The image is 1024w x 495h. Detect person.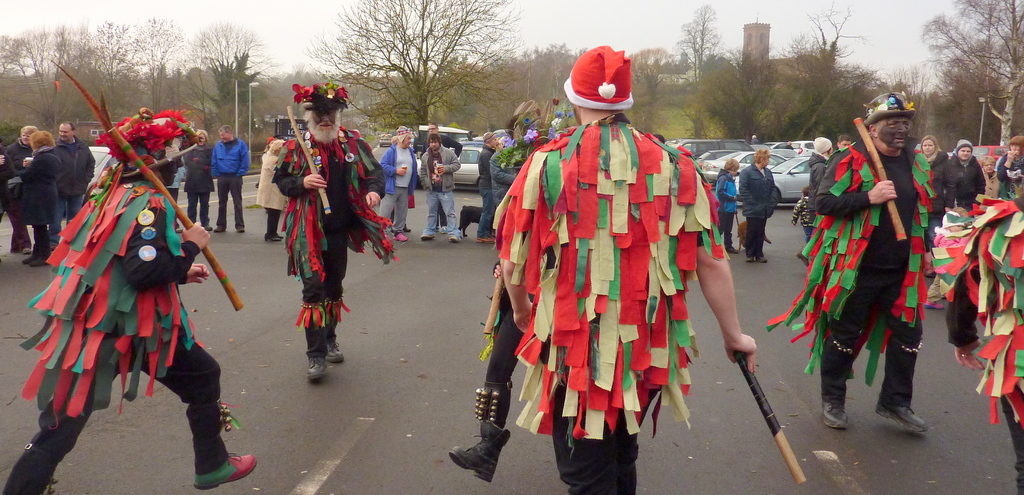
Detection: {"left": 715, "top": 155, "right": 742, "bottom": 254}.
